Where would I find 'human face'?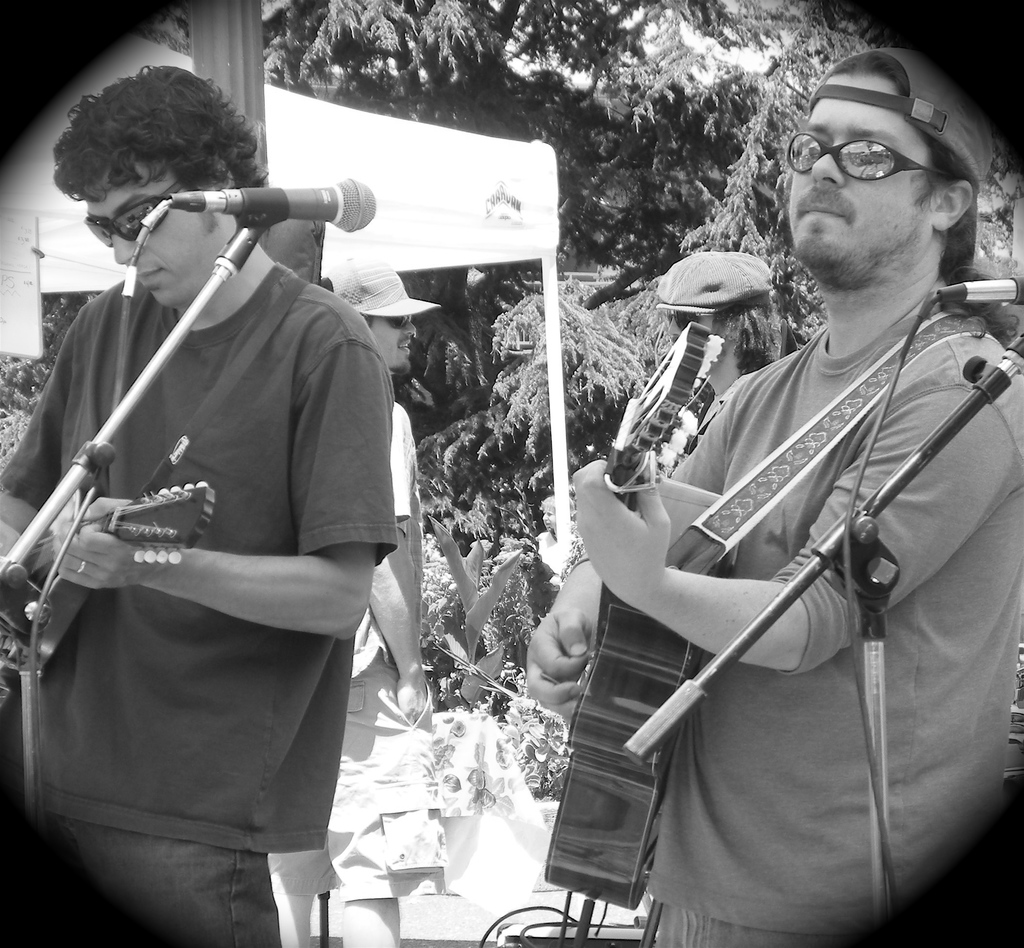
At box=[540, 502, 557, 533].
